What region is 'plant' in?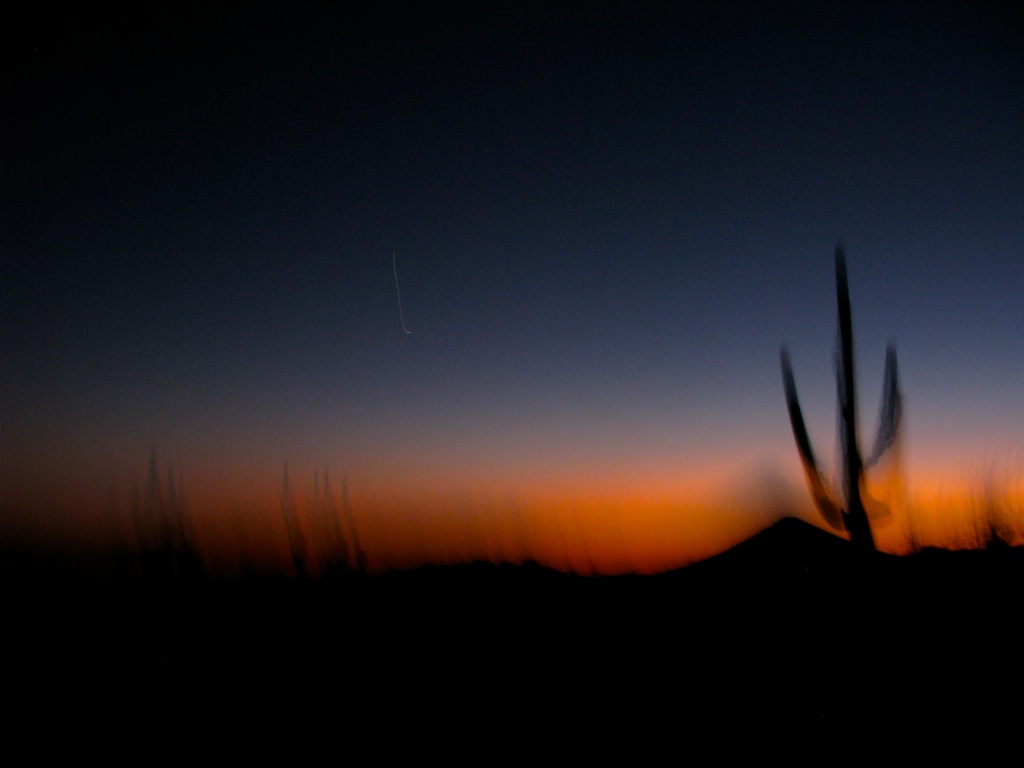
<box>102,446,205,557</box>.
